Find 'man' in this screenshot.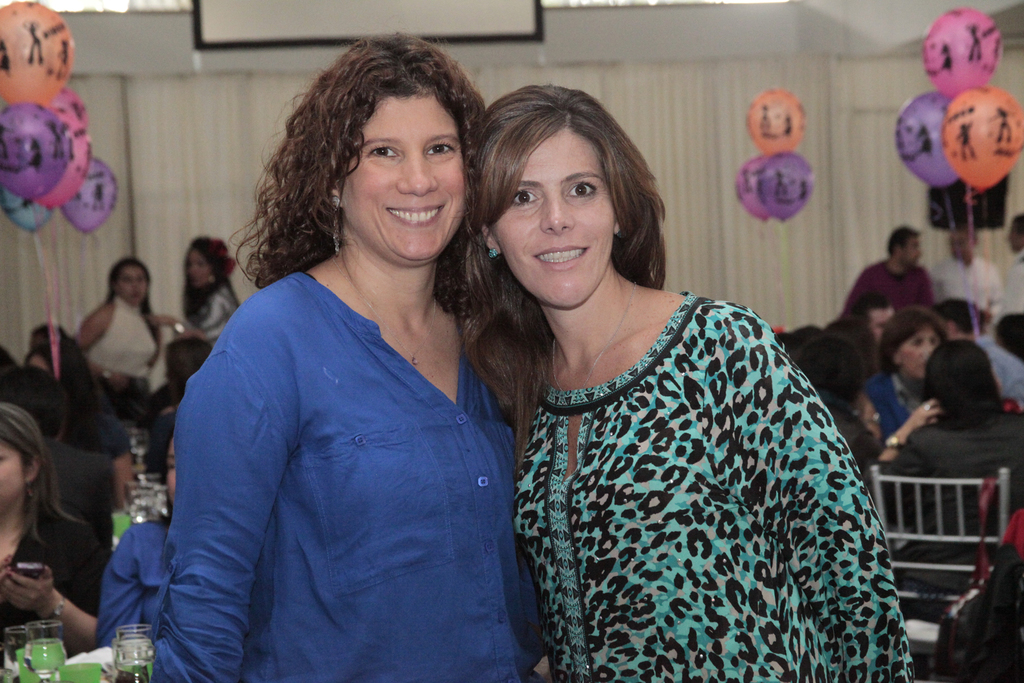
The bounding box for 'man' is 831 215 932 335.
